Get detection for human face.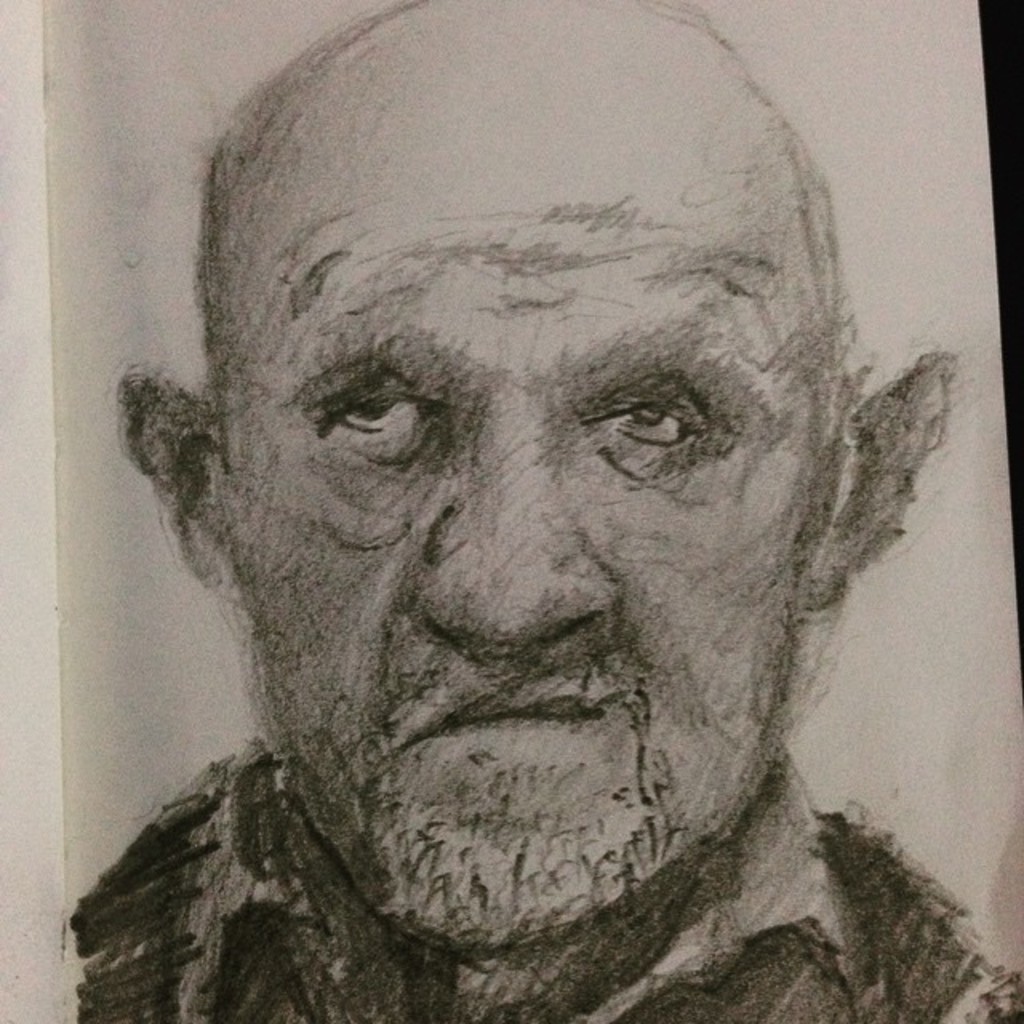
Detection: bbox(213, 64, 813, 954).
